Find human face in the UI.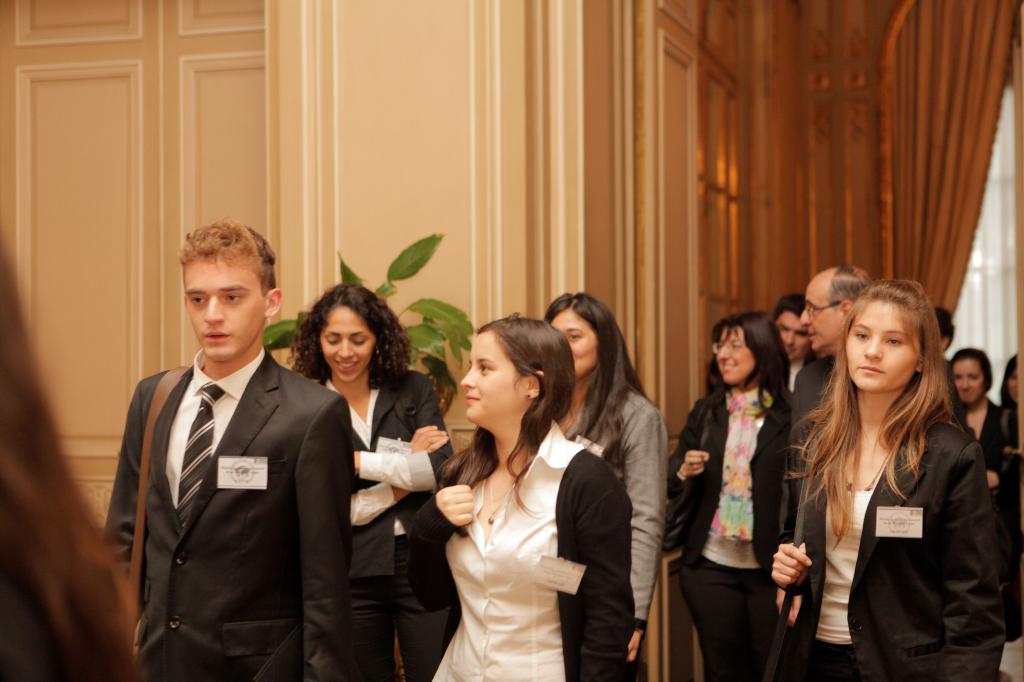
UI element at box(321, 300, 371, 382).
